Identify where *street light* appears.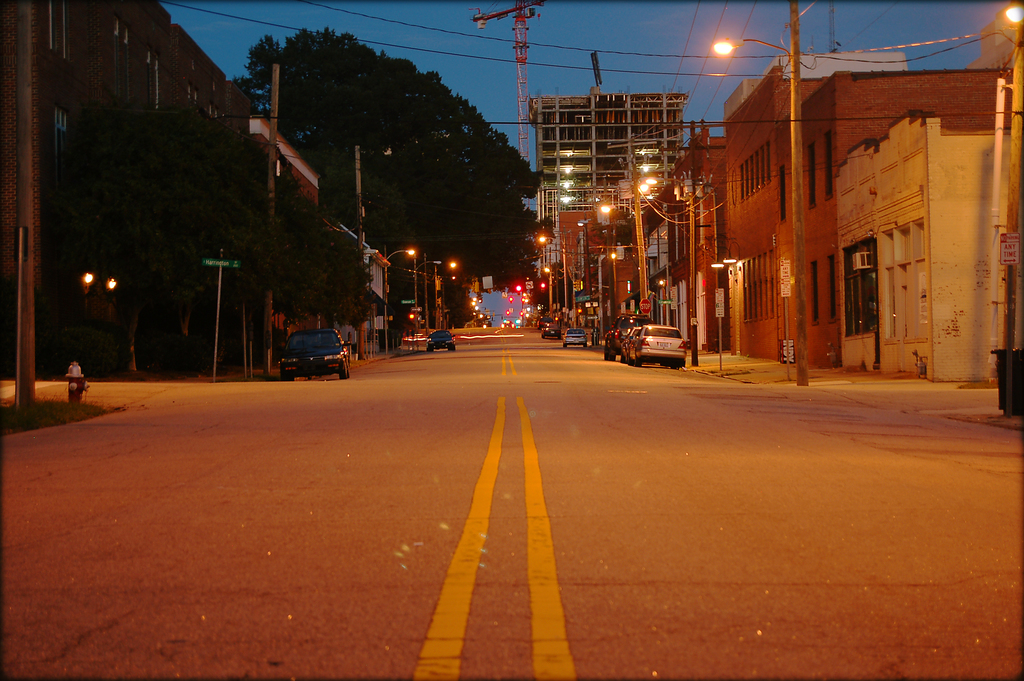
Appears at <bbox>546, 264, 561, 319</bbox>.
